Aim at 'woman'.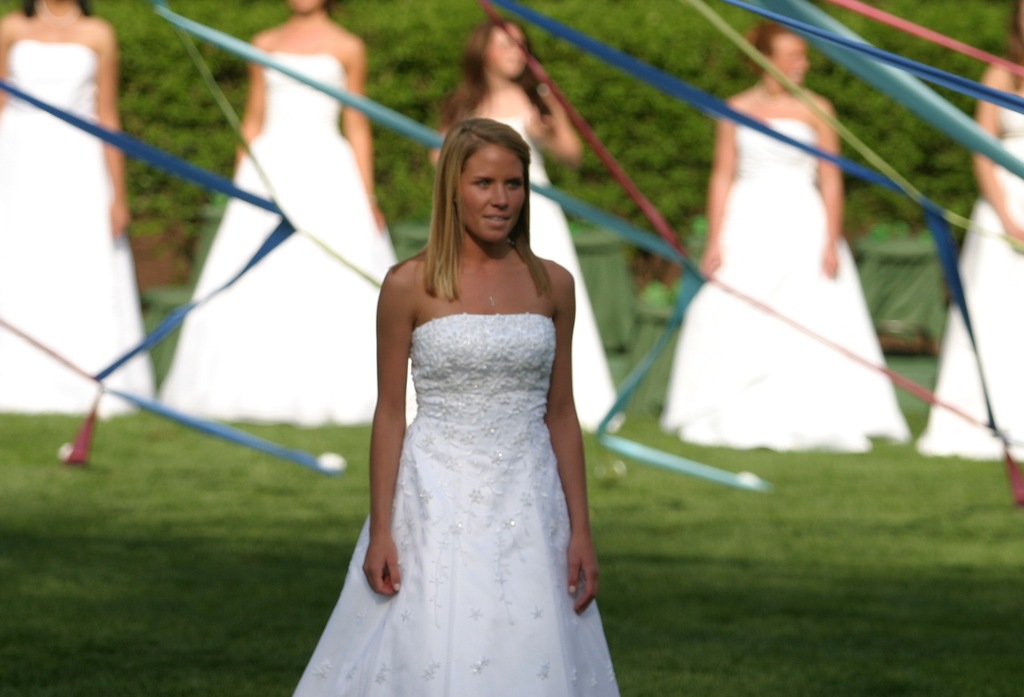
Aimed at left=0, top=0, right=161, bottom=422.
